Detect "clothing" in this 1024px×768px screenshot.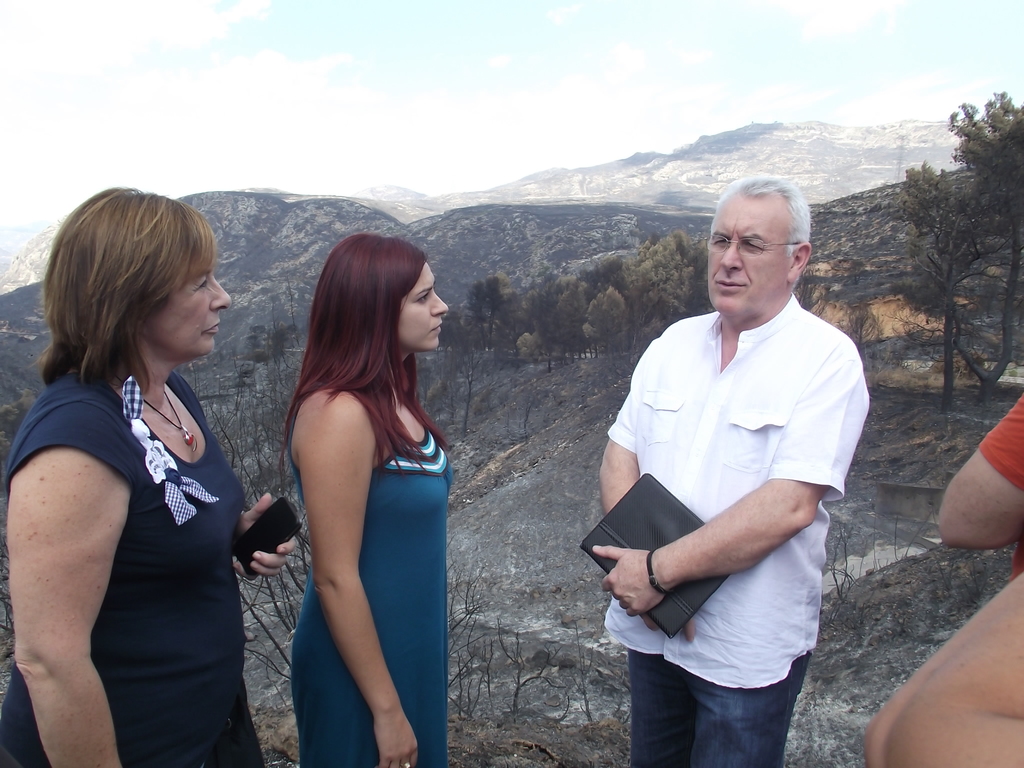
Detection: 292/381/453/767.
